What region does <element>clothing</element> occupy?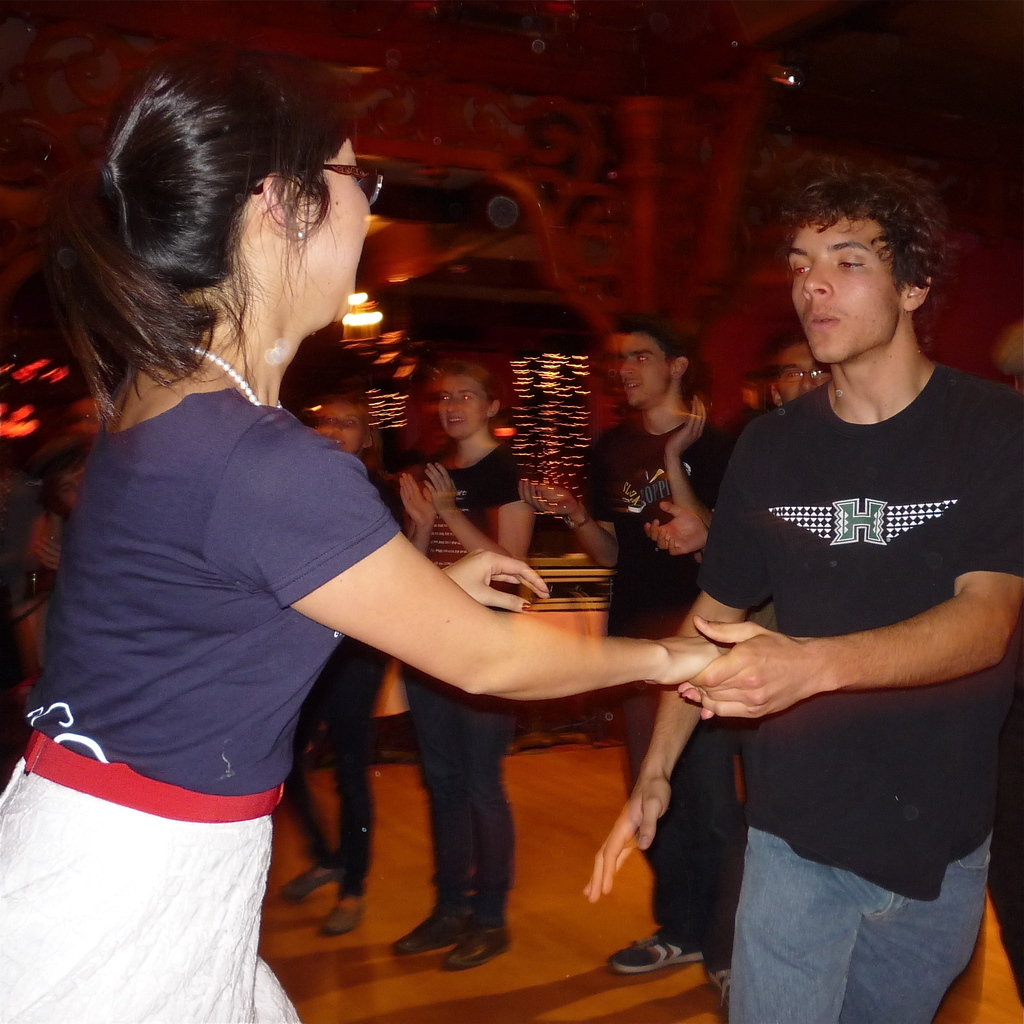
select_region(585, 419, 739, 970).
